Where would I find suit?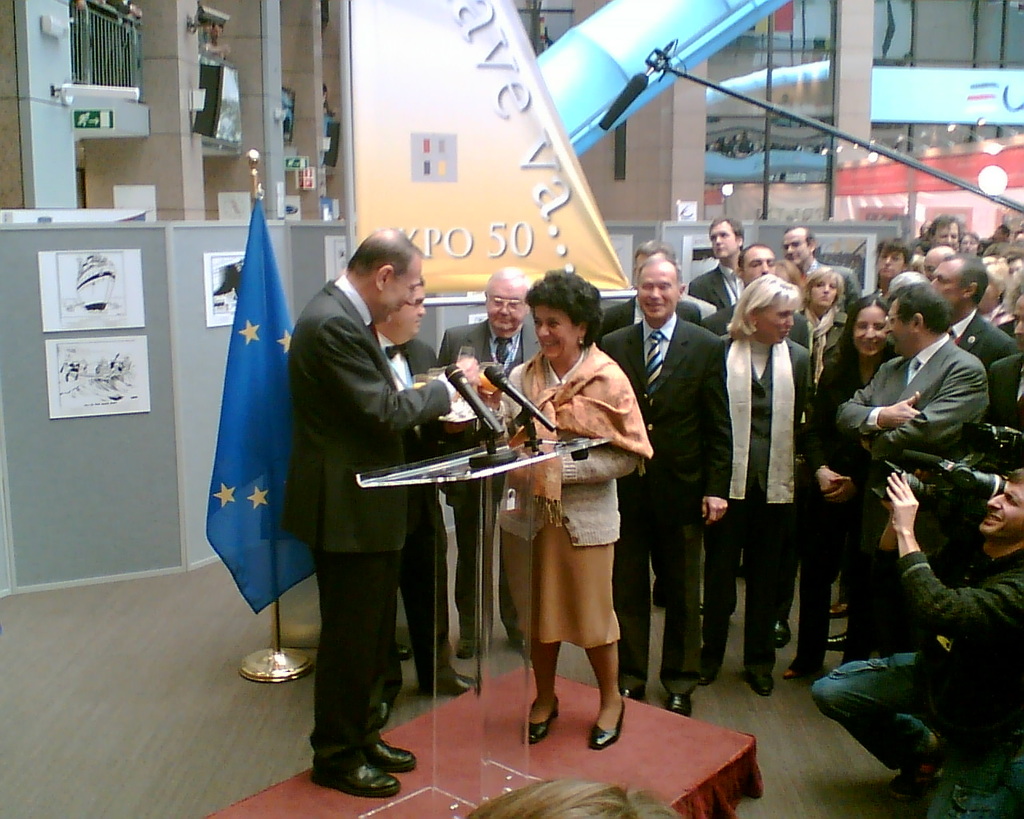
At 689/262/748/310.
